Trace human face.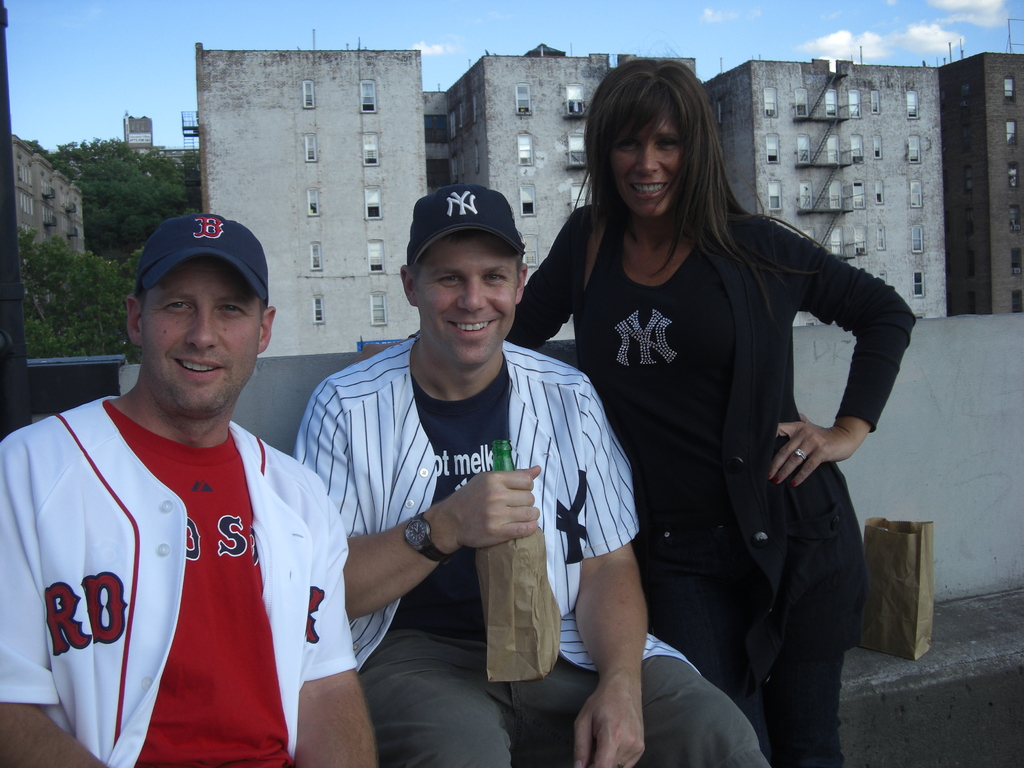
Traced to (140,258,266,420).
